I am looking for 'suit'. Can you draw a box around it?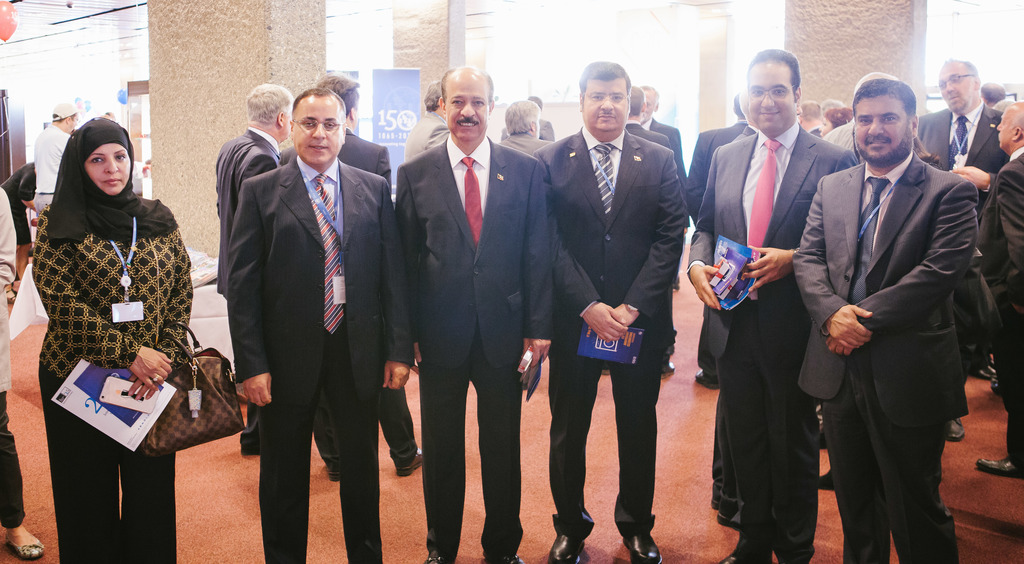
Sure, the bounding box is bbox=(402, 113, 449, 158).
